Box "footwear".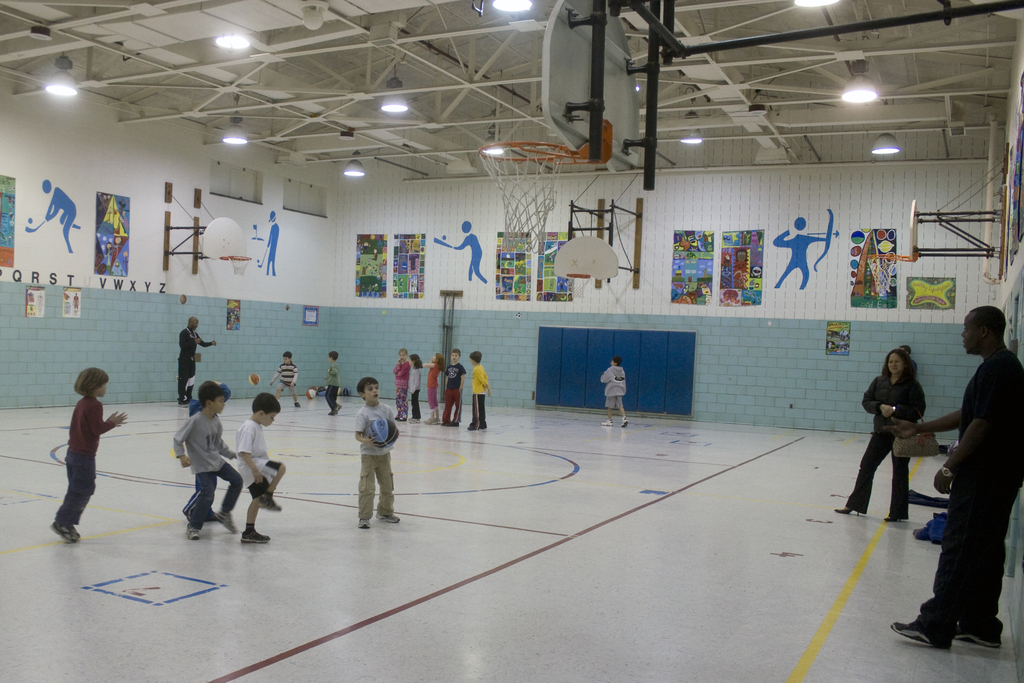
box(881, 514, 911, 522).
